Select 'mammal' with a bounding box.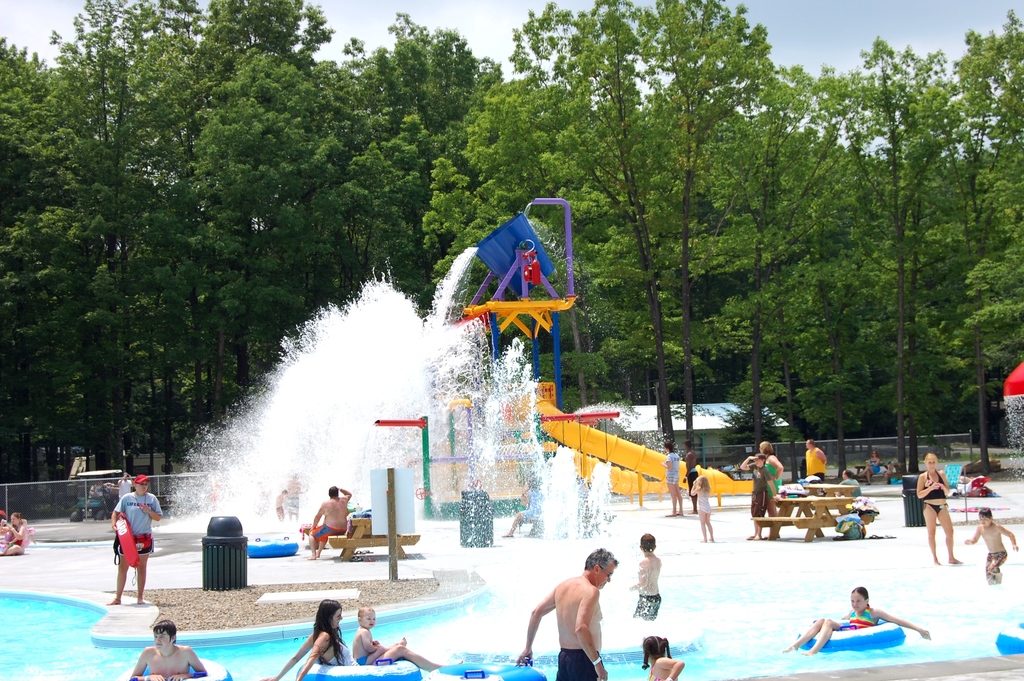
box(886, 458, 896, 477).
